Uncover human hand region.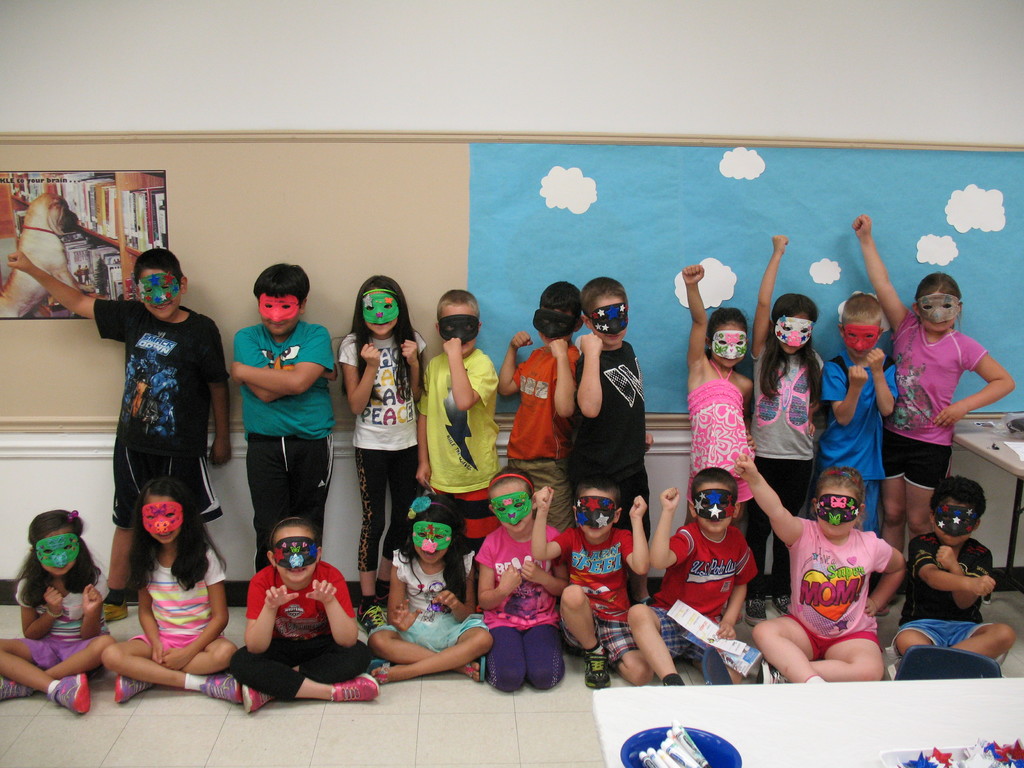
Uncovered: bbox(389, 600, 422, 631).
